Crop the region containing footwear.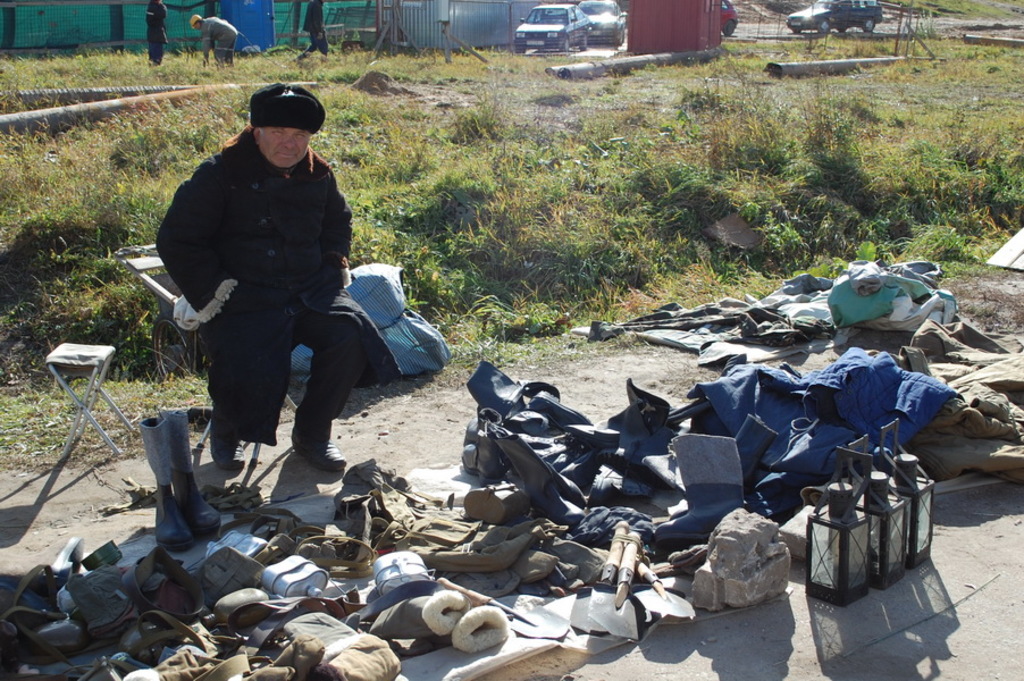
Crop region: locate(588, 463, 656, 505).
